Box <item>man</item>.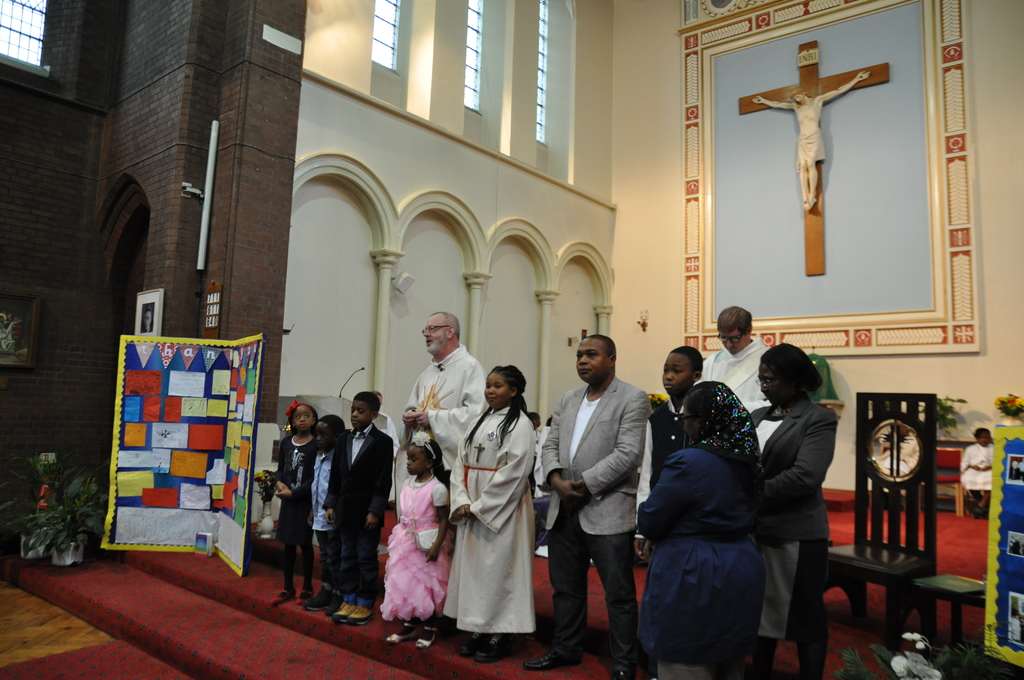
{"x1": 548, "y1": 324, "x2": 666, "y2": 663}.
